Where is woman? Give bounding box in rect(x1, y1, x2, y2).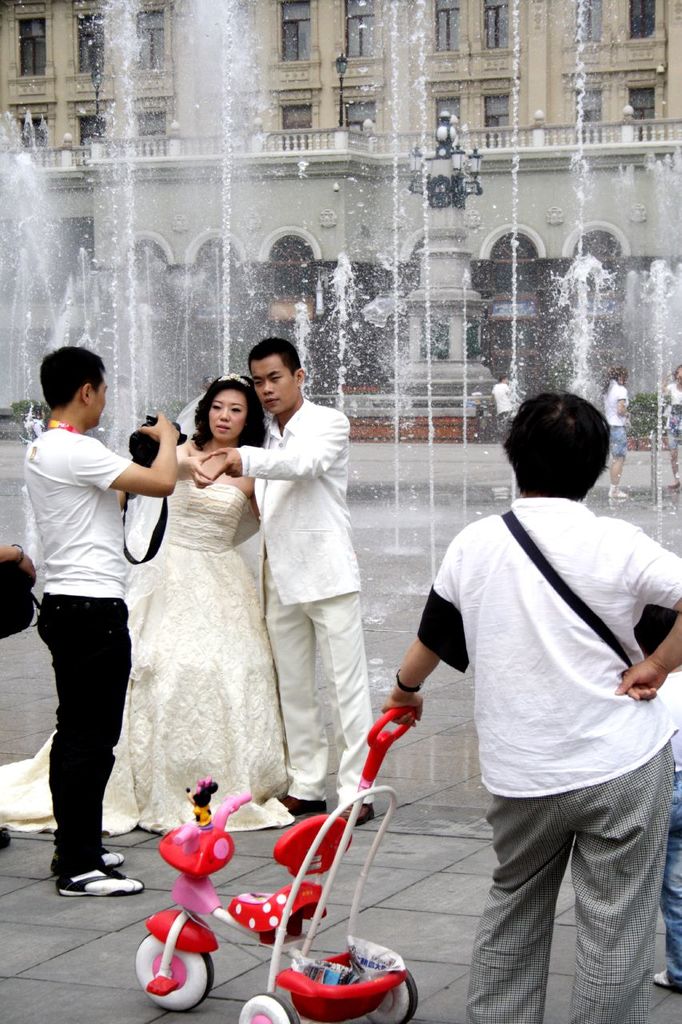
rect(599, 363, 640, 498).
